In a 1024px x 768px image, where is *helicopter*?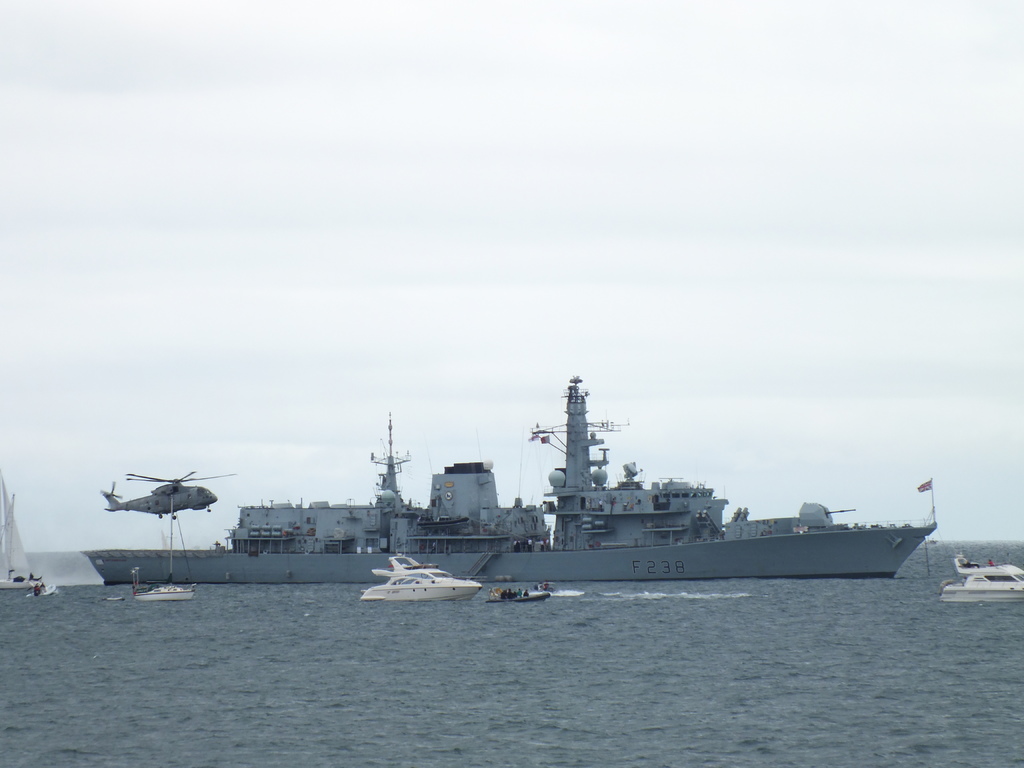
Rect(102, 469, 235, 521).
